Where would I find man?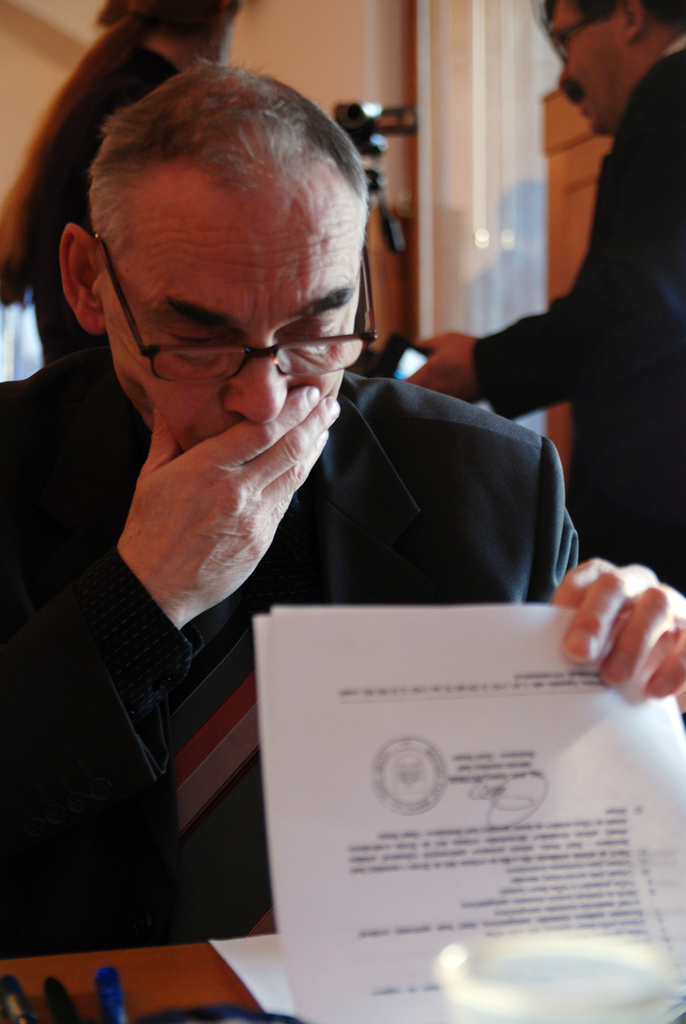
At [394,0,685,603].
